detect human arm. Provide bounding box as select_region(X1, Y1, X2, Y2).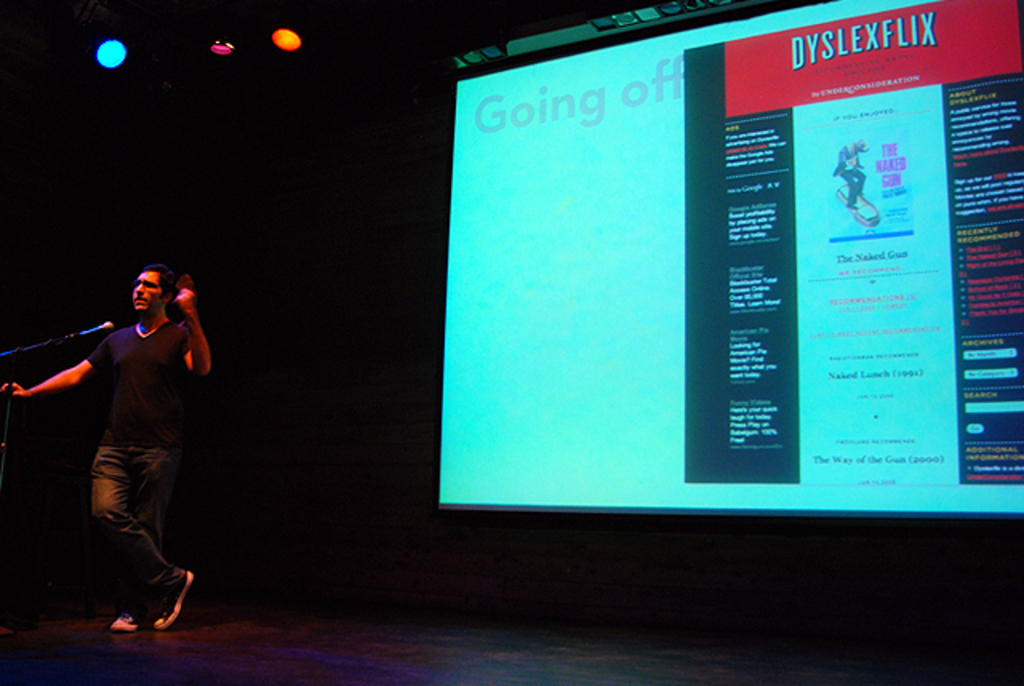
select_region(3, 334, 114, 400).
